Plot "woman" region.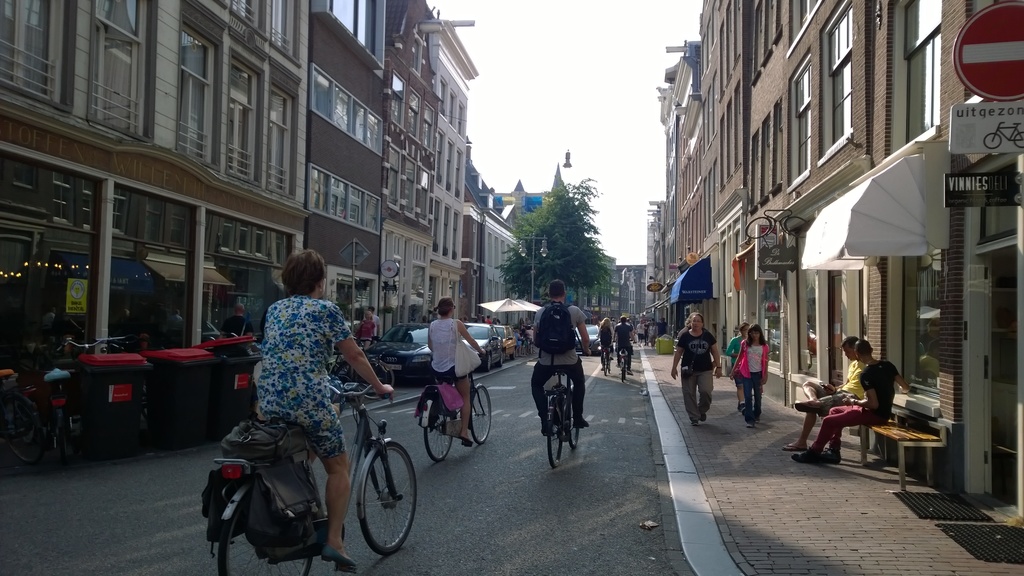
Plotted at 794,340,913,468.
